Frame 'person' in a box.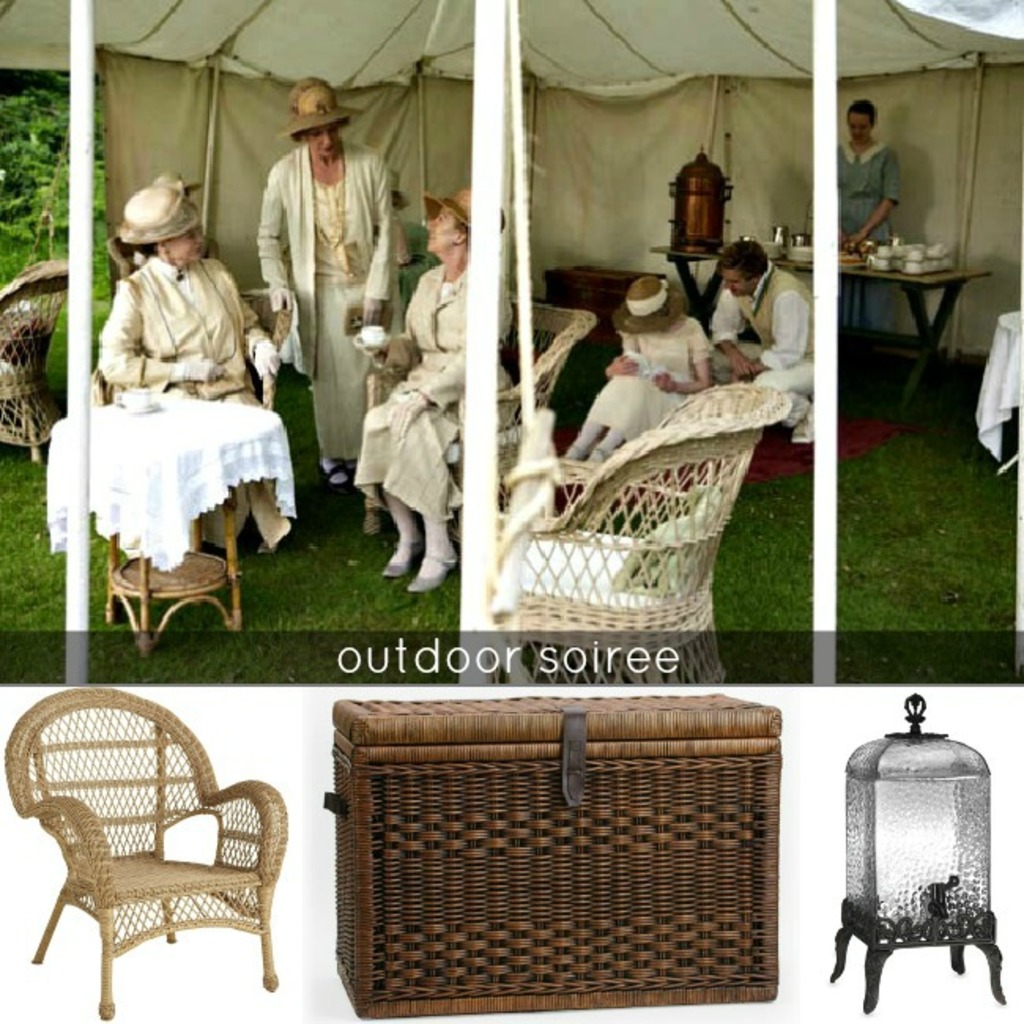
372:162:510:594.
